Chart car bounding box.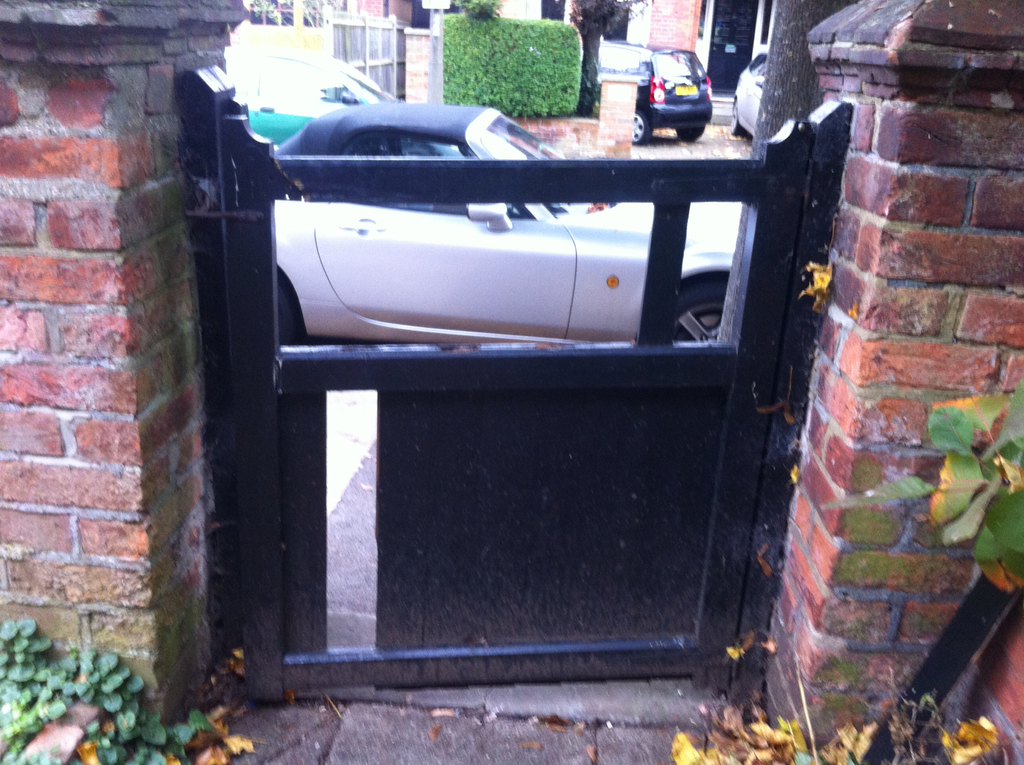
Charted: x1=233, y1=38, x2=387, y2=109.
